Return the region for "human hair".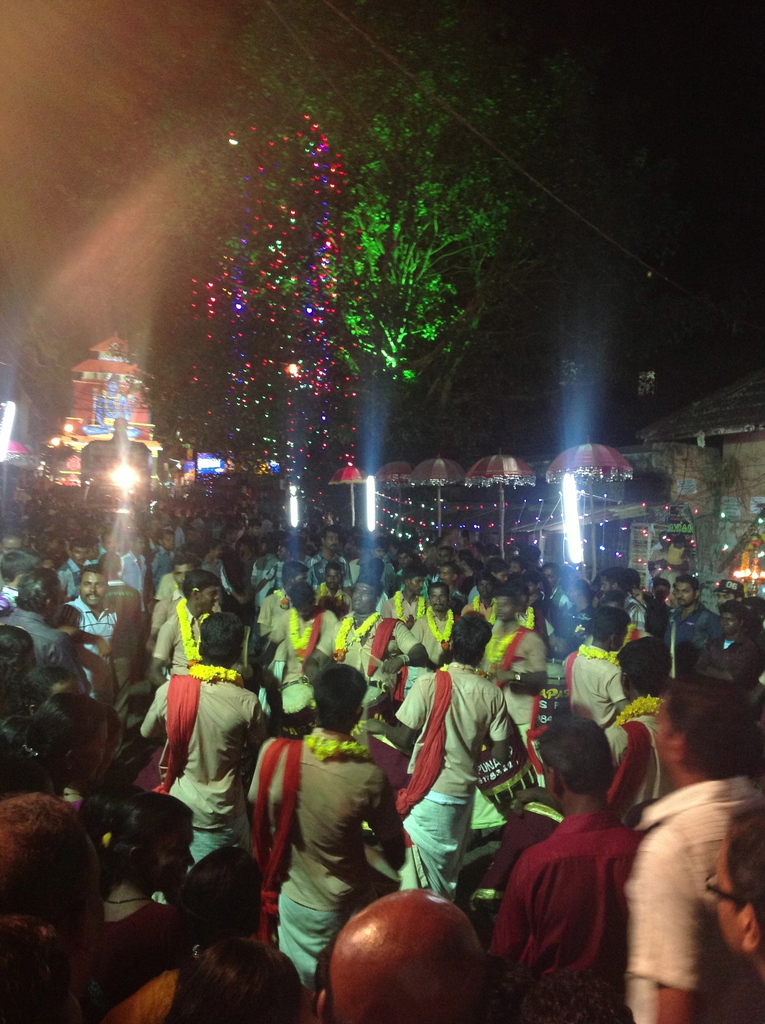
box(676, 573, 698, 600).
